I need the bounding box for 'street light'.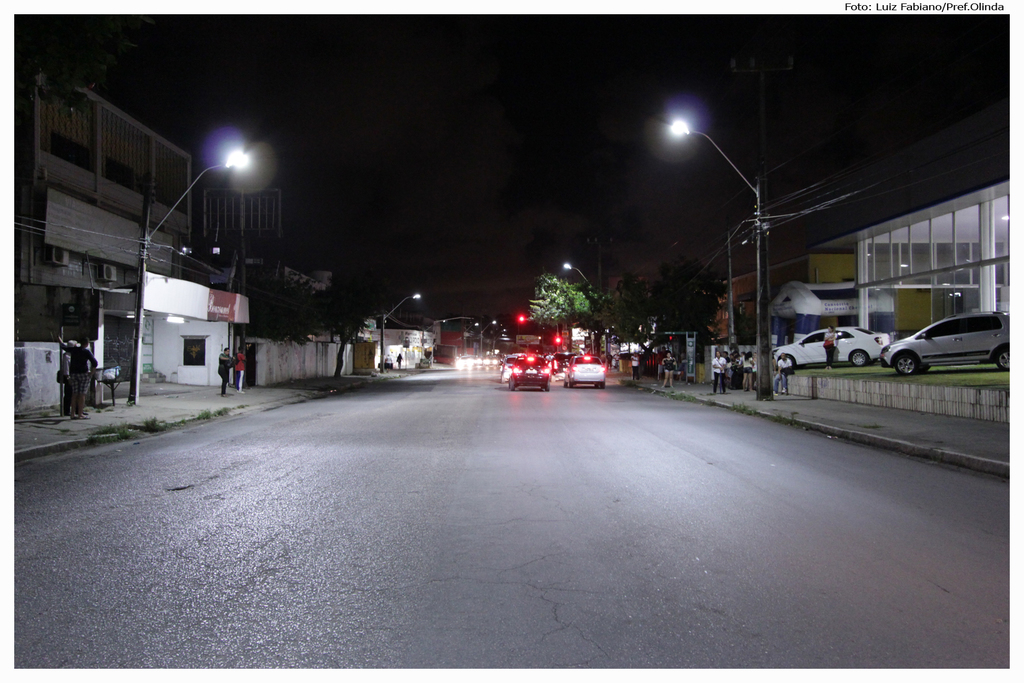
Here it is: [left=561, top=261, right=596, bottom=297].
